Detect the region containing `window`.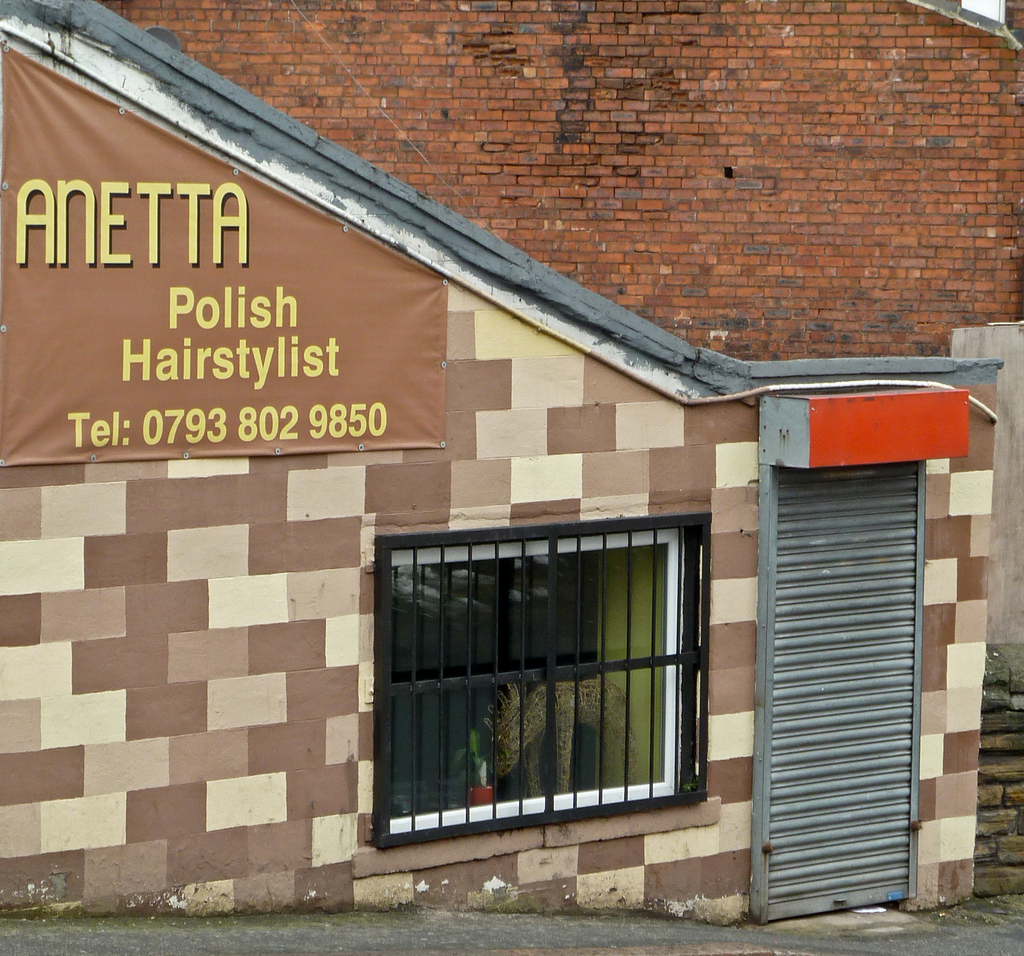
(left=340, top=475, right=719, bottom=860).
